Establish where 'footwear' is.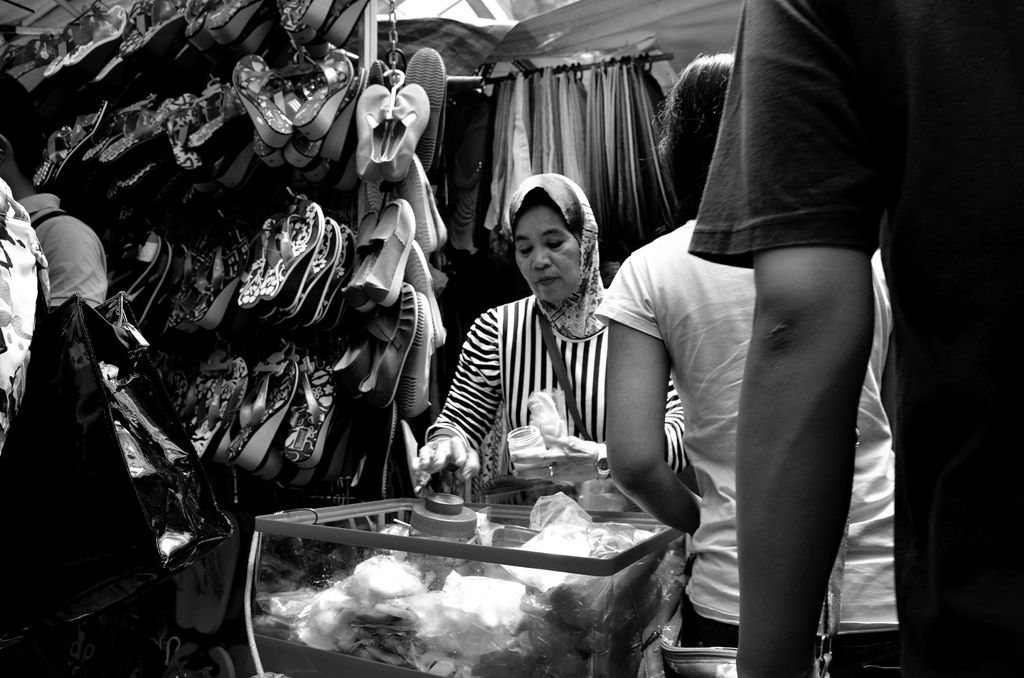
Established at (380, 81, 430, 183).
